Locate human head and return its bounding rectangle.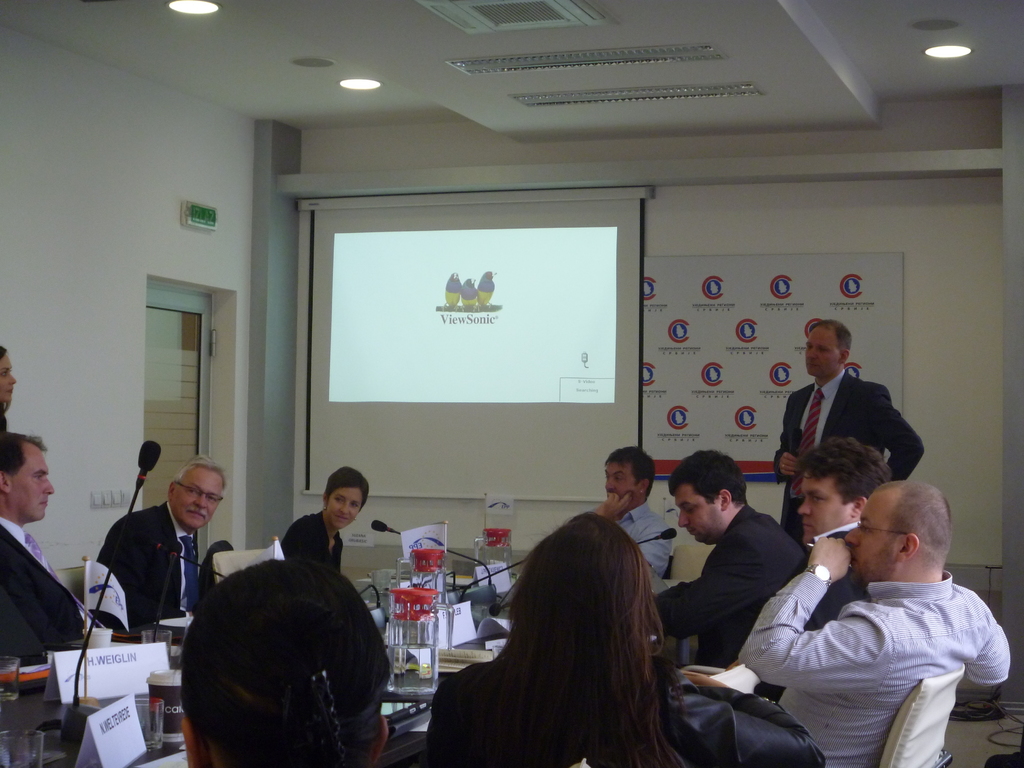
{"left": 323, "top": 465, "right": 371, "bottom": 531}.
